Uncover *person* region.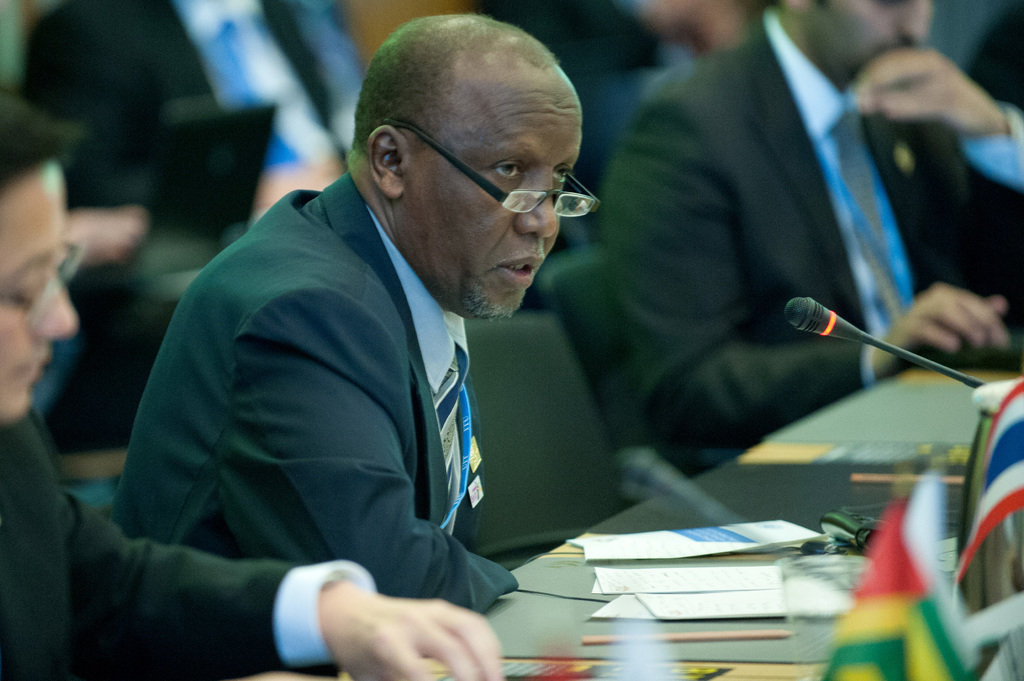
Uncovered: l=0, t=90, r=509, b=680.
